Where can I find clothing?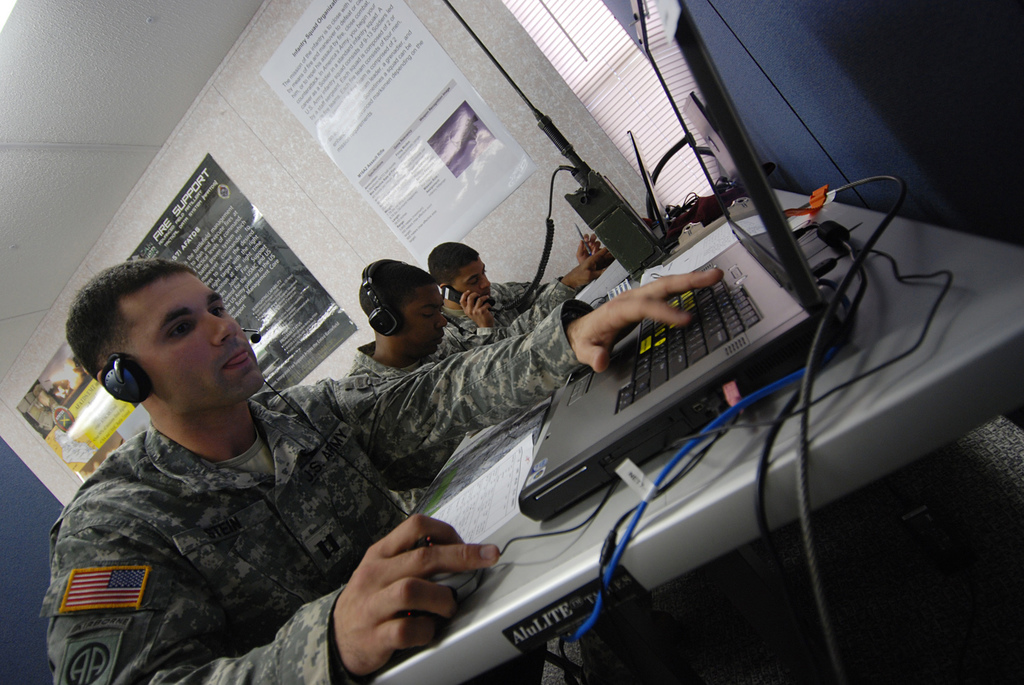
You can find it at BBox(43, 327, 367, 684).
